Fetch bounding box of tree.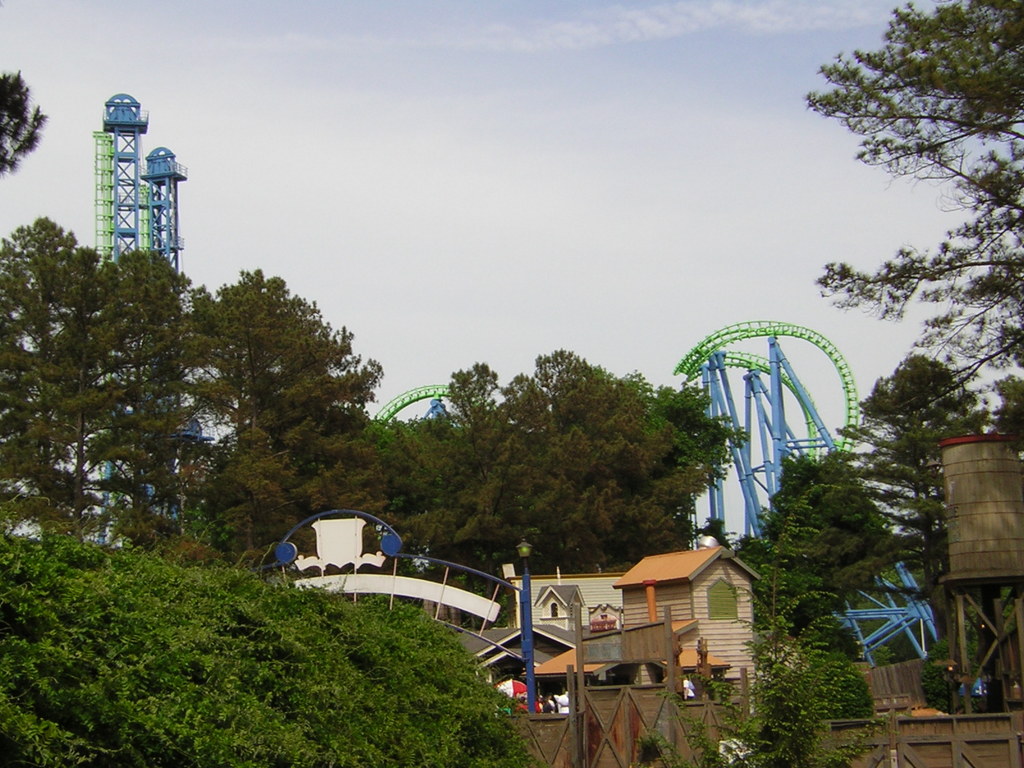
Bbox: BBox(0, 523, 538, 767).
